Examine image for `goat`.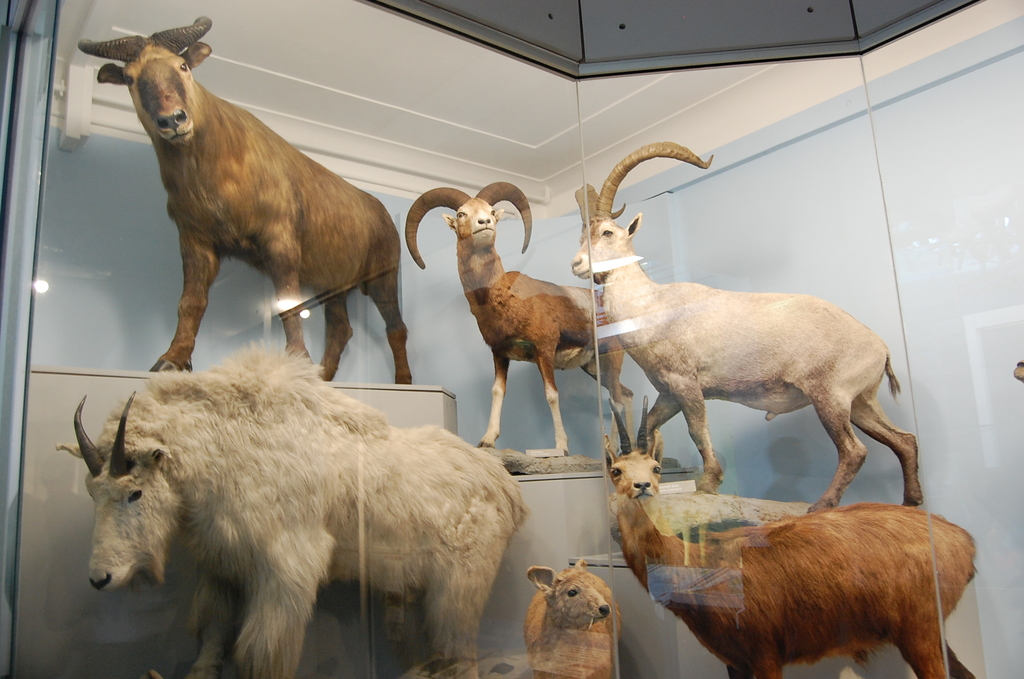
Examination result: select_region(57, 333, 531, 678).
